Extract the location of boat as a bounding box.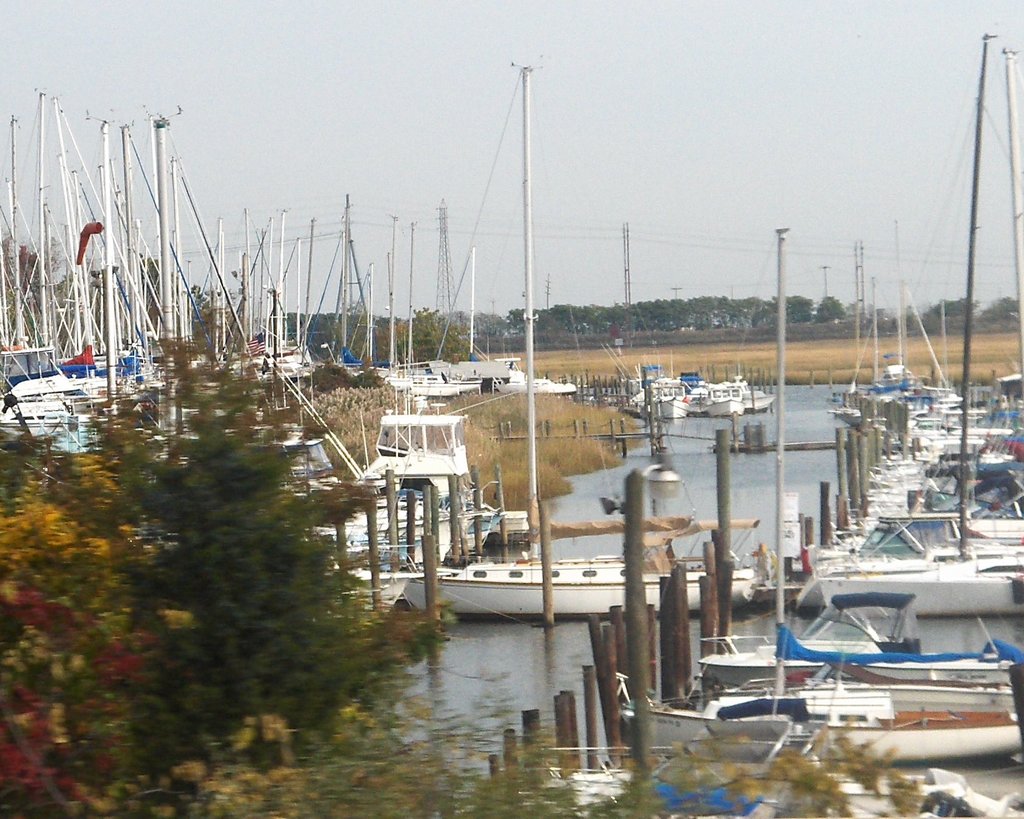
detection(618, 217, 1023, 769).
